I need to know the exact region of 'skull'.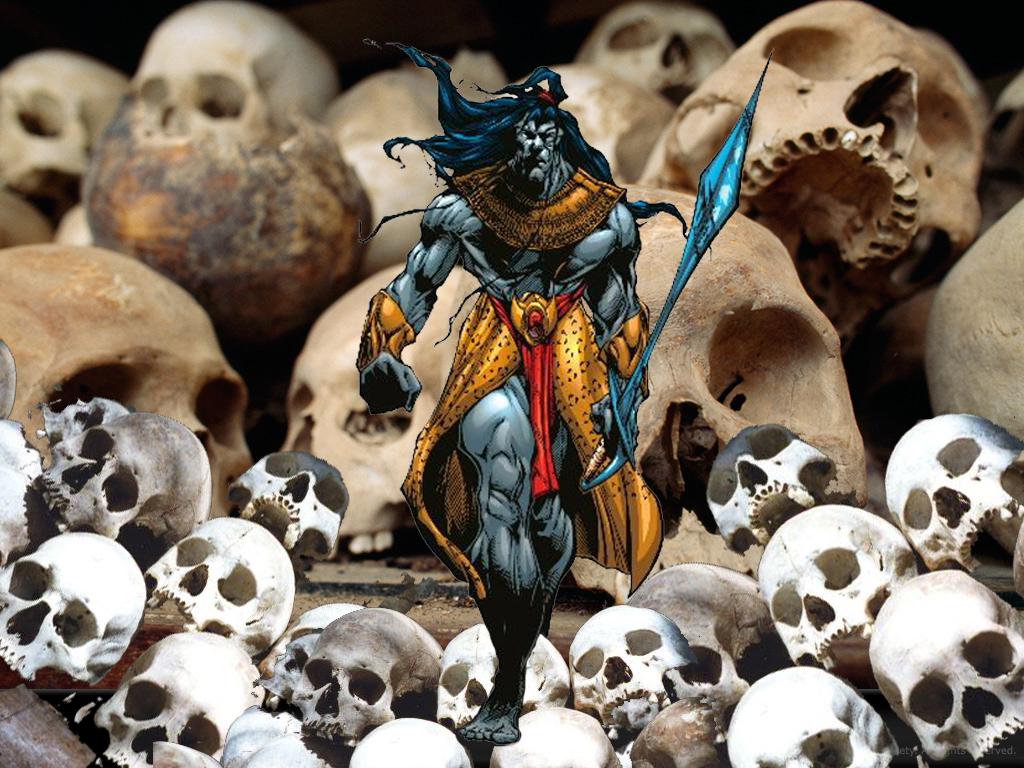
Region: <bbox>624, 555, 790, 722</bbox>.
